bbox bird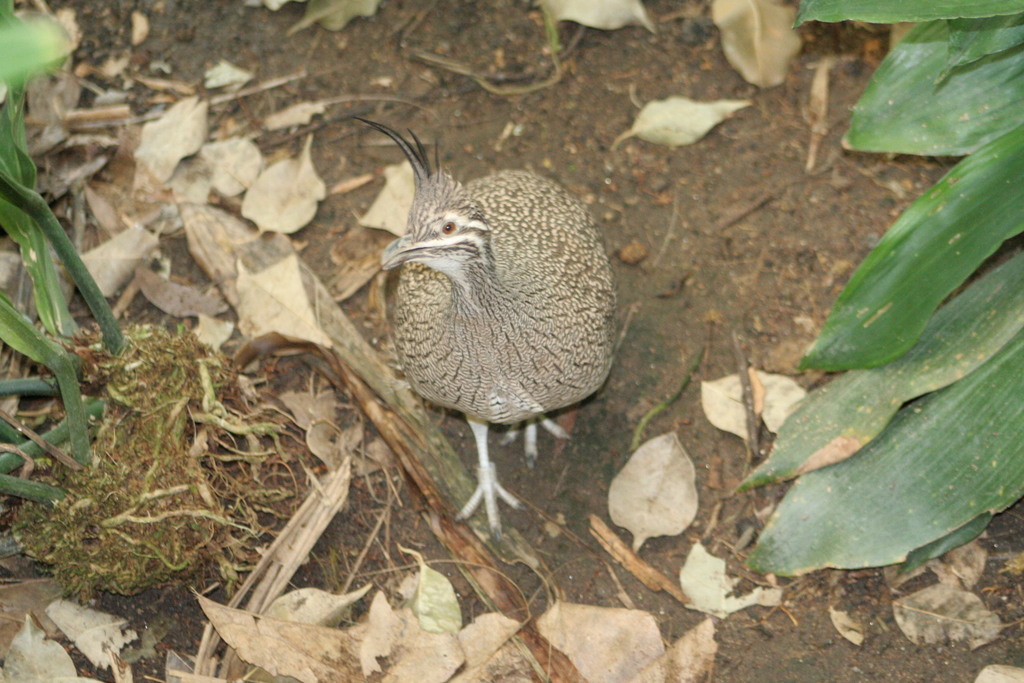
[347,138,632,525]
